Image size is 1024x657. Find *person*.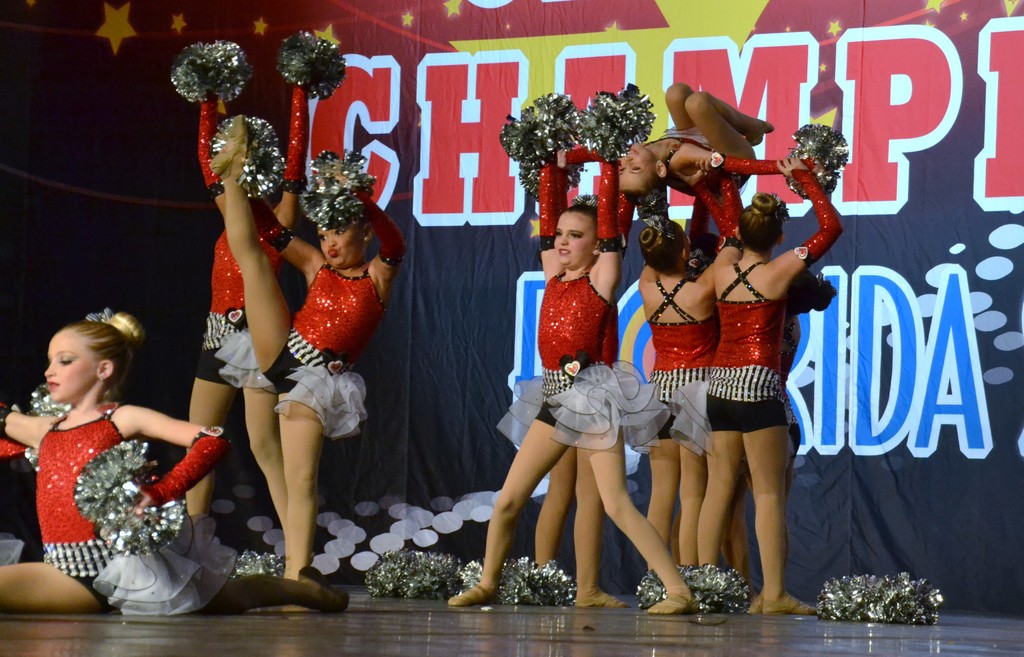
<bbox>537, 126, 630, 601</bbox>.
